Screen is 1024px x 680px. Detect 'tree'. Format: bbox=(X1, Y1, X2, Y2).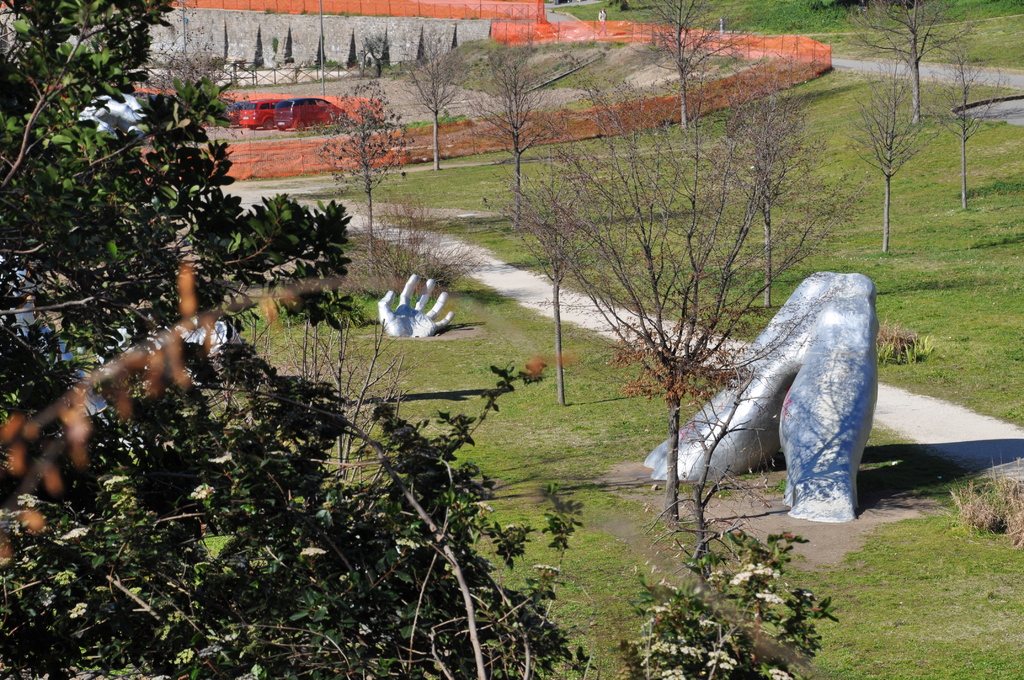
bbox=(467, 67, 561, 236).
